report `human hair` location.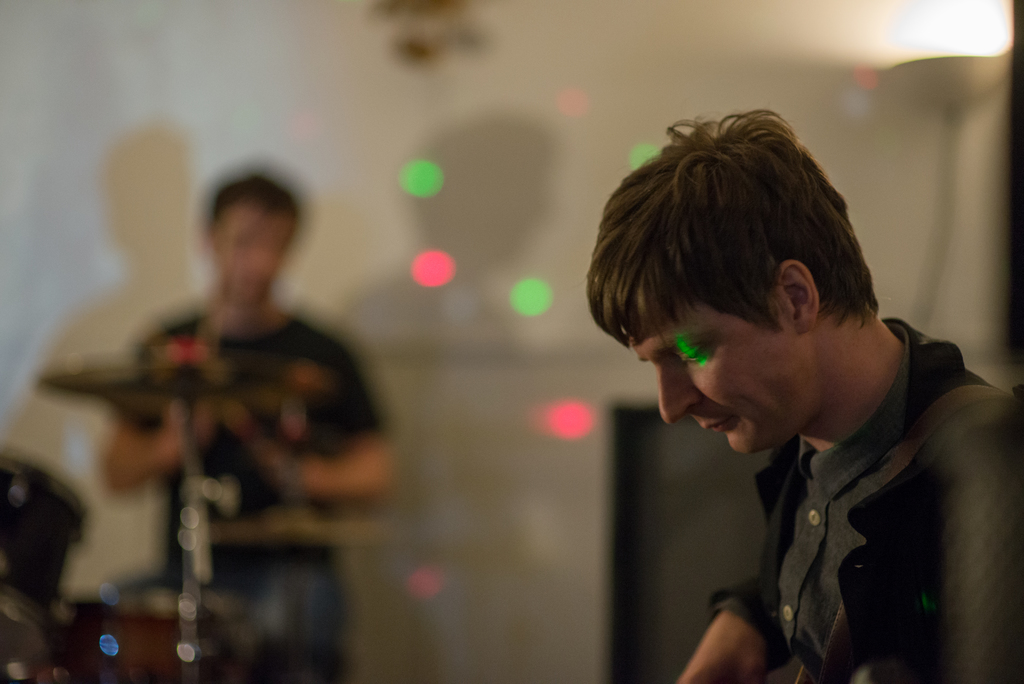
Report: left=207, top=175, right=302, bottom=228.
